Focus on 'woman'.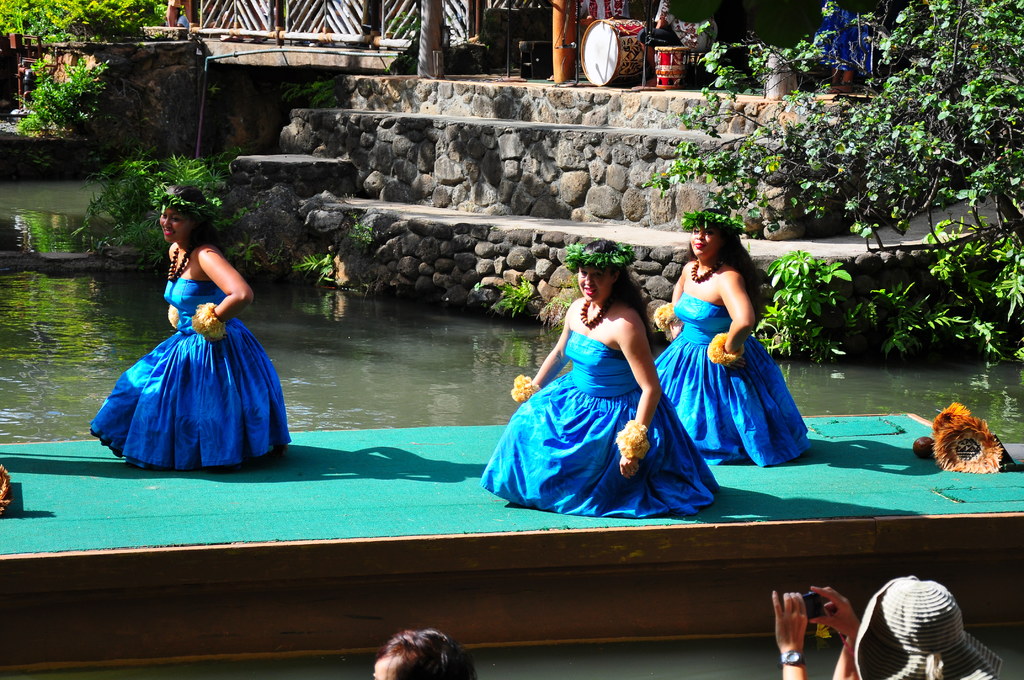
Focused at <bbox>650, 211, 813, 465</bbox>.
